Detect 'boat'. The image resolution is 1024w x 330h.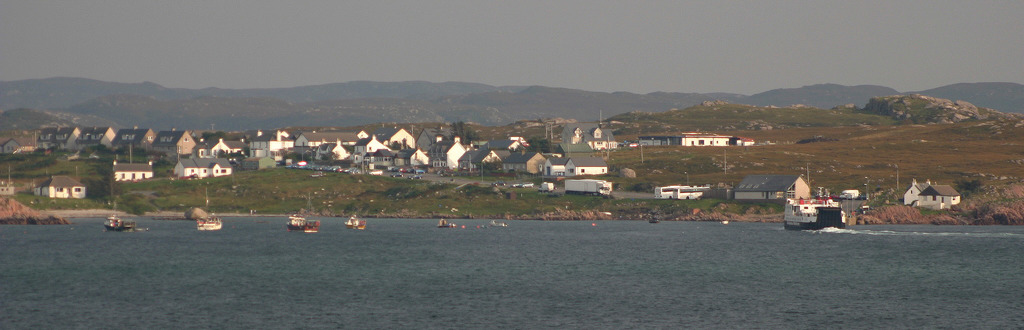
detection(196, 215, 221, 231).
